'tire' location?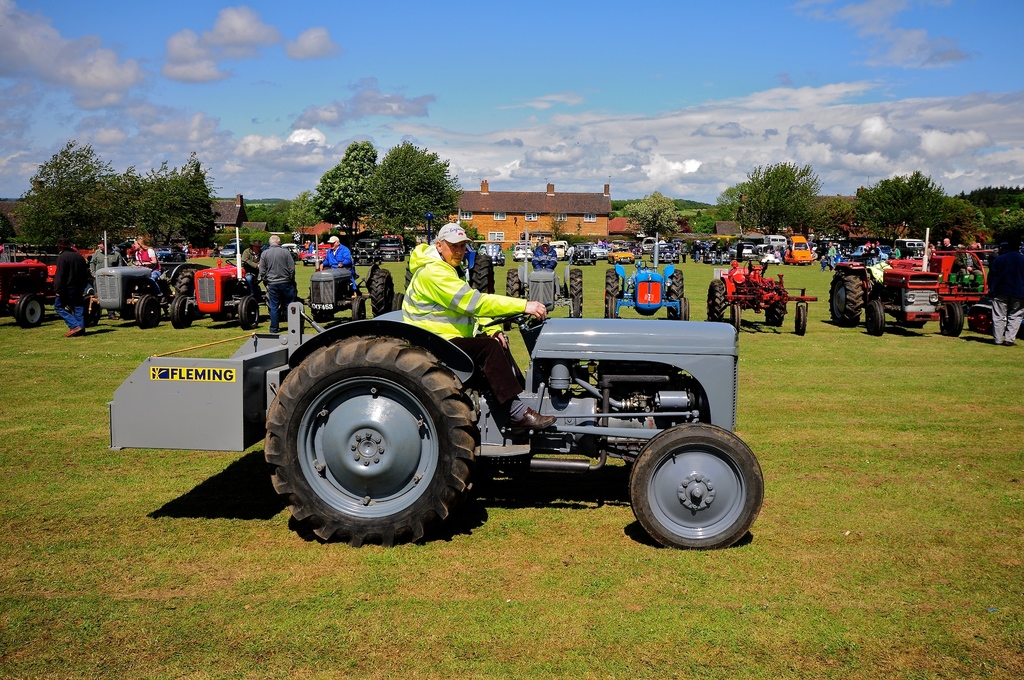
rect(394, 292, 401, 311)
